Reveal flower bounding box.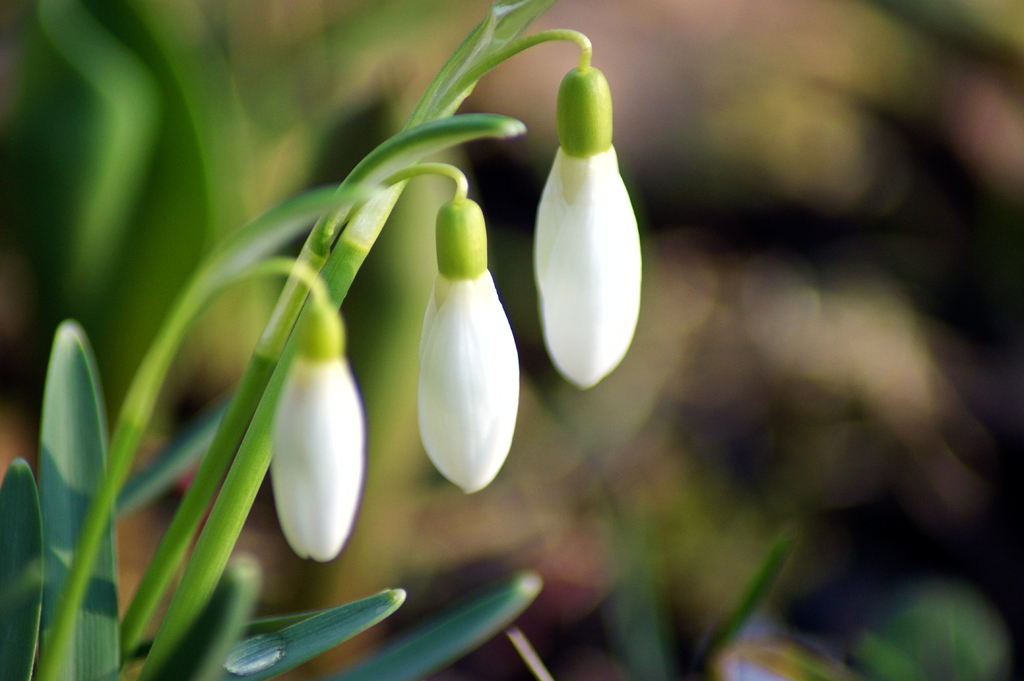
Revealed: rect(390, 208, 524, 519).
